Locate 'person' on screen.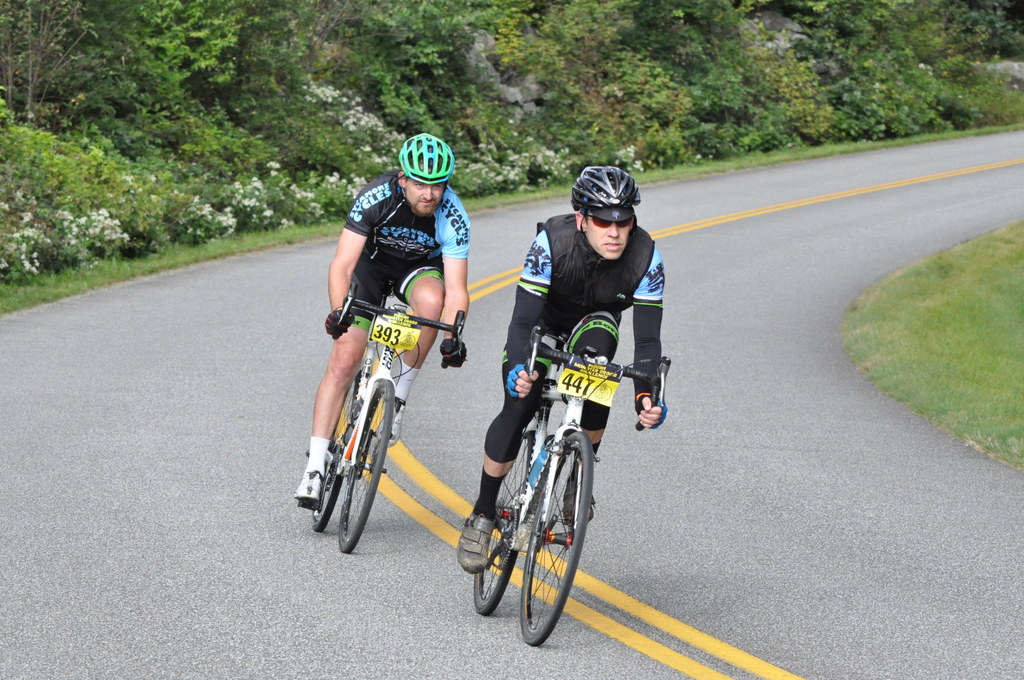
On screen at crop(456, 168, 665, 576).
